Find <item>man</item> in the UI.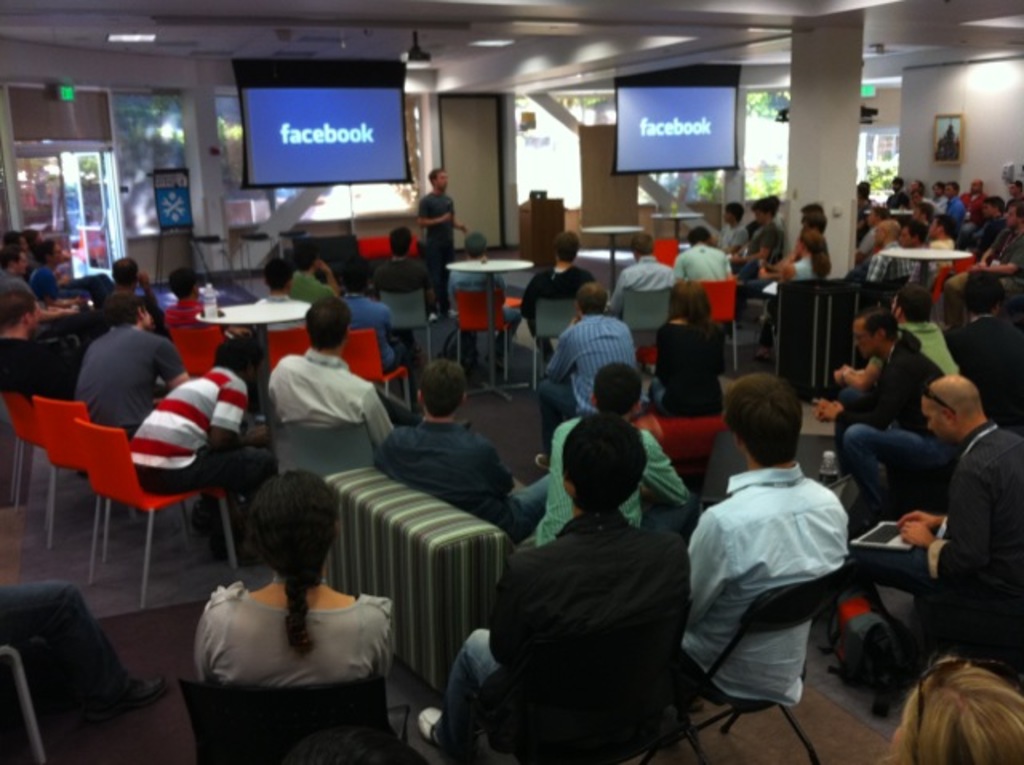
UI element at detection(808, 304, 955, 525).
